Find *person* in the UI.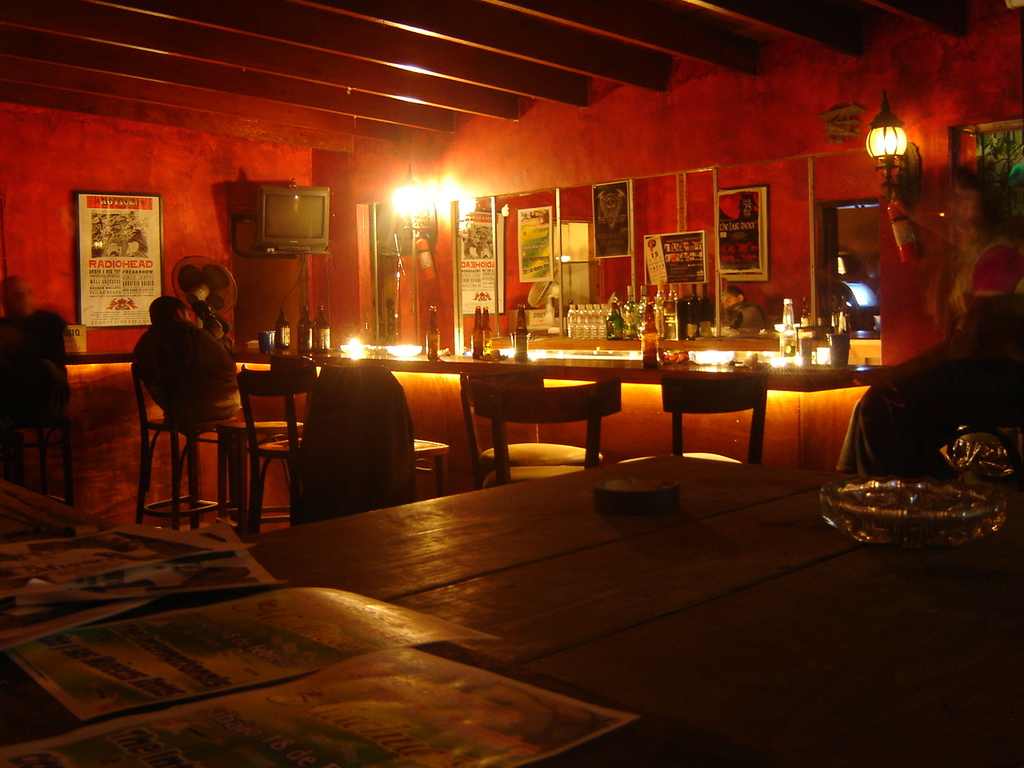
UI element at <region>722, 282, 774, 330</region>.
